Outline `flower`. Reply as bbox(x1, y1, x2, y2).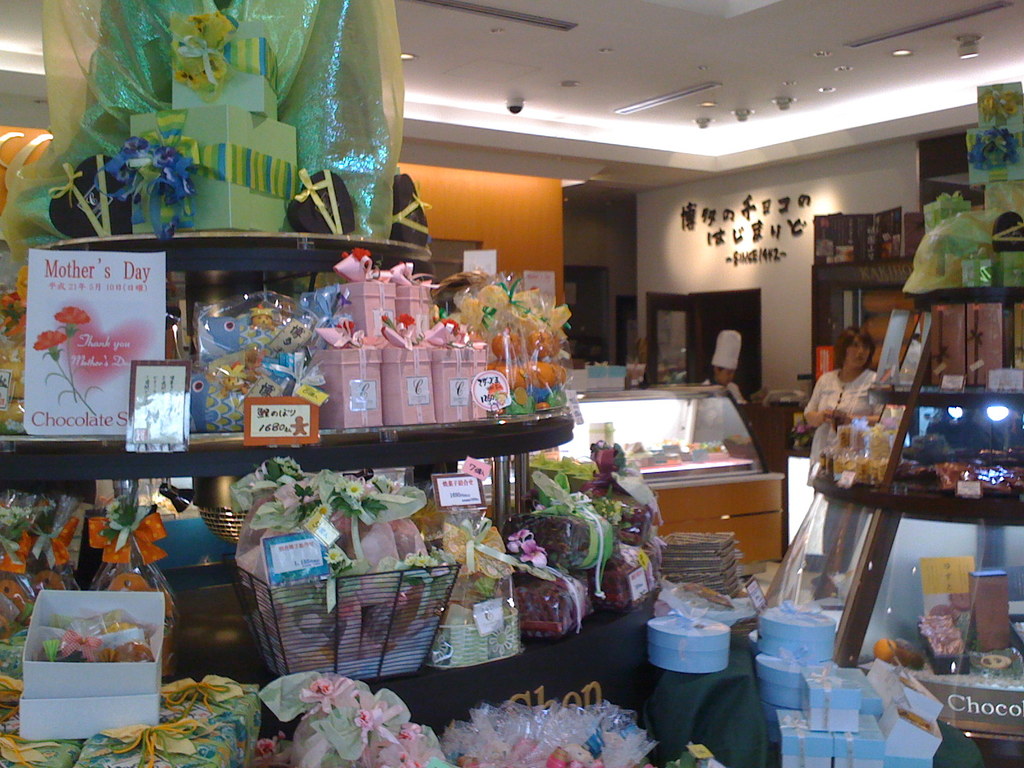
bbox(107, 500, 117, 515).
